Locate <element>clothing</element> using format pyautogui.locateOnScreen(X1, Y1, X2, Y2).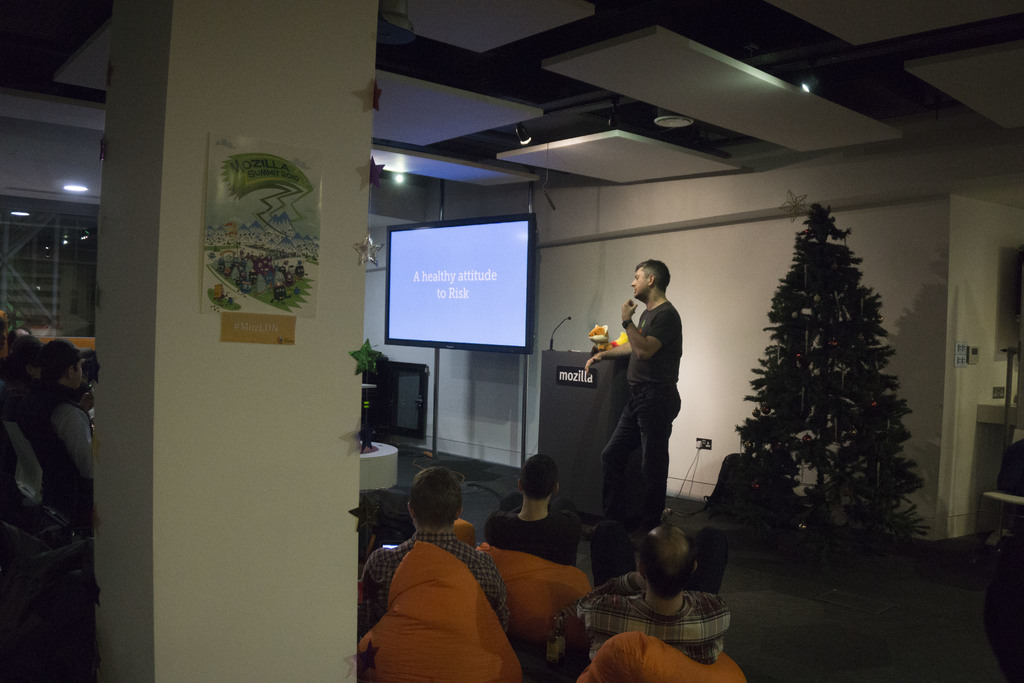
pyautogui.locateOnScreen(482, 507, 576, 558).
